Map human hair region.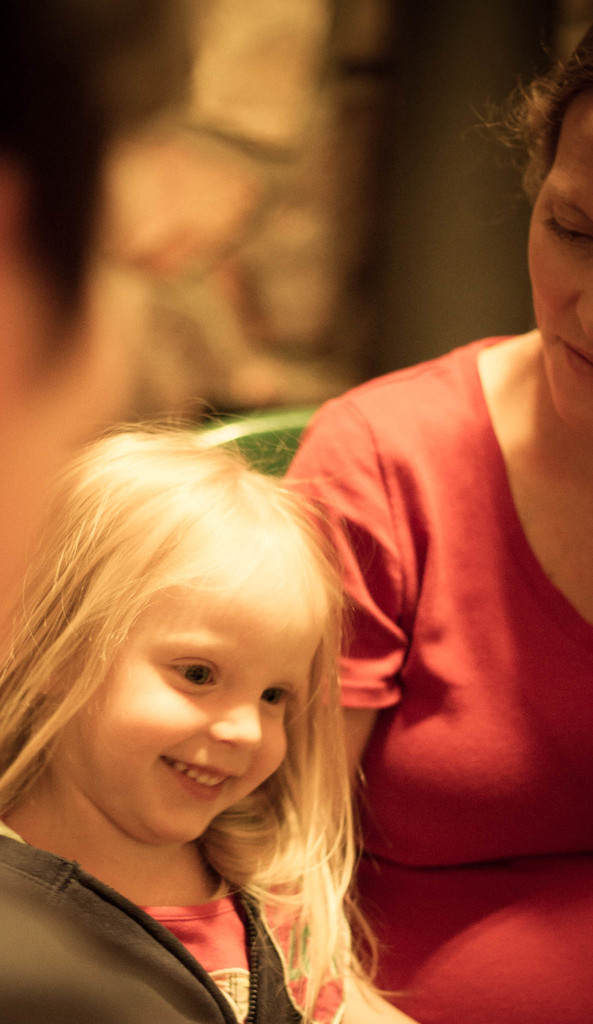
Mapped to [19,377,439,966].
